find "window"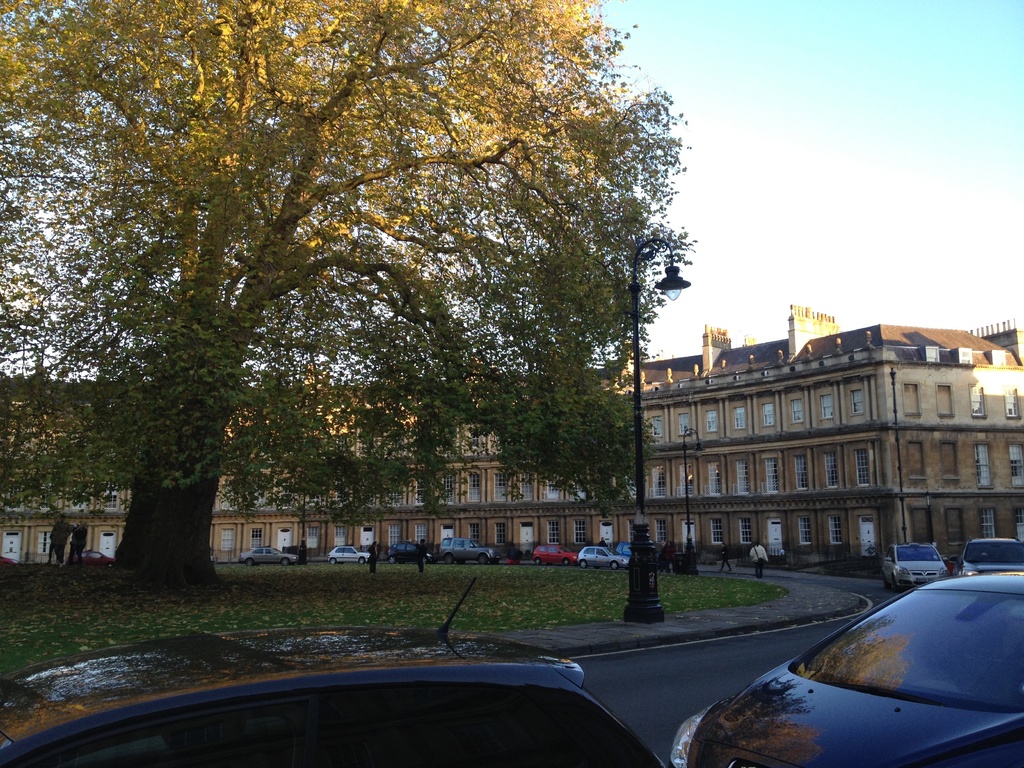
{"left": 764, "top": 456, "right": 780, "bottom": 494}
